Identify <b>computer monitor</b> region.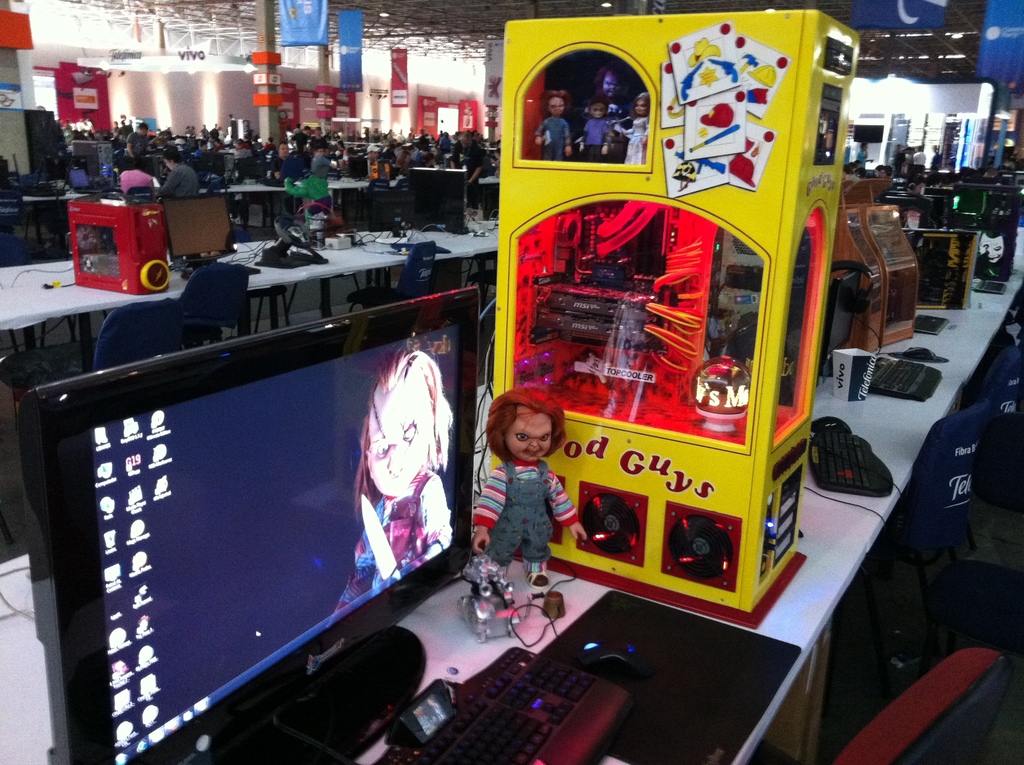
Region: [342,156,369,184].
